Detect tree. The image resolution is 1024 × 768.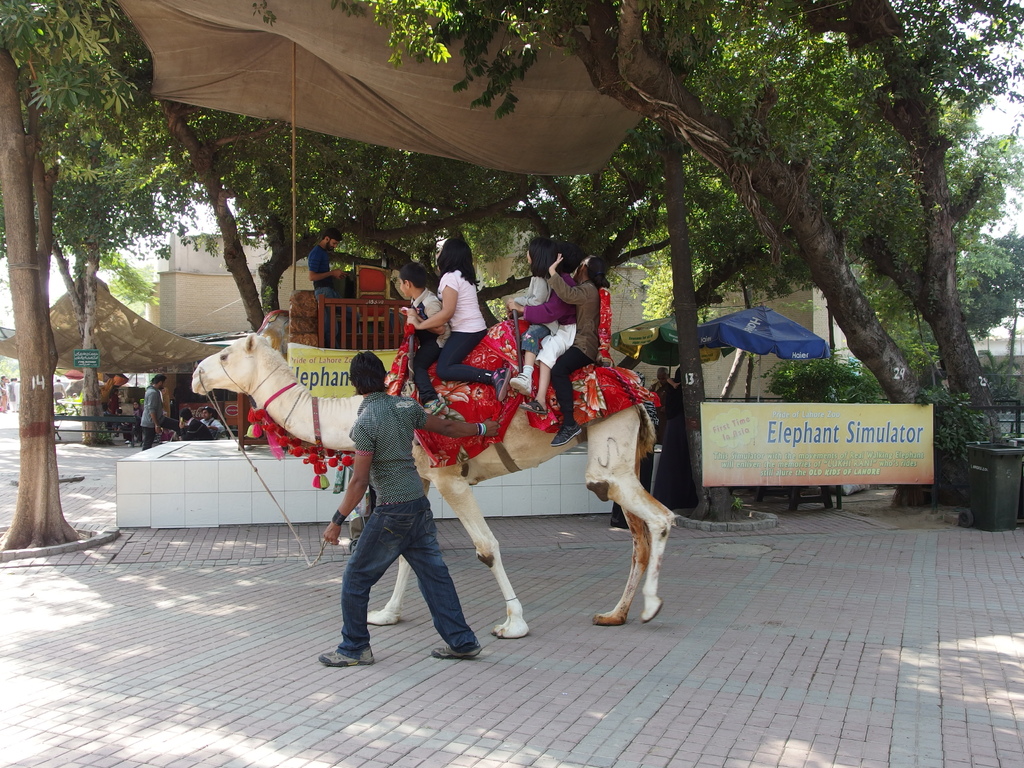
{"left": 0, "top": 0, "right": 505, "bottom": 550}.
